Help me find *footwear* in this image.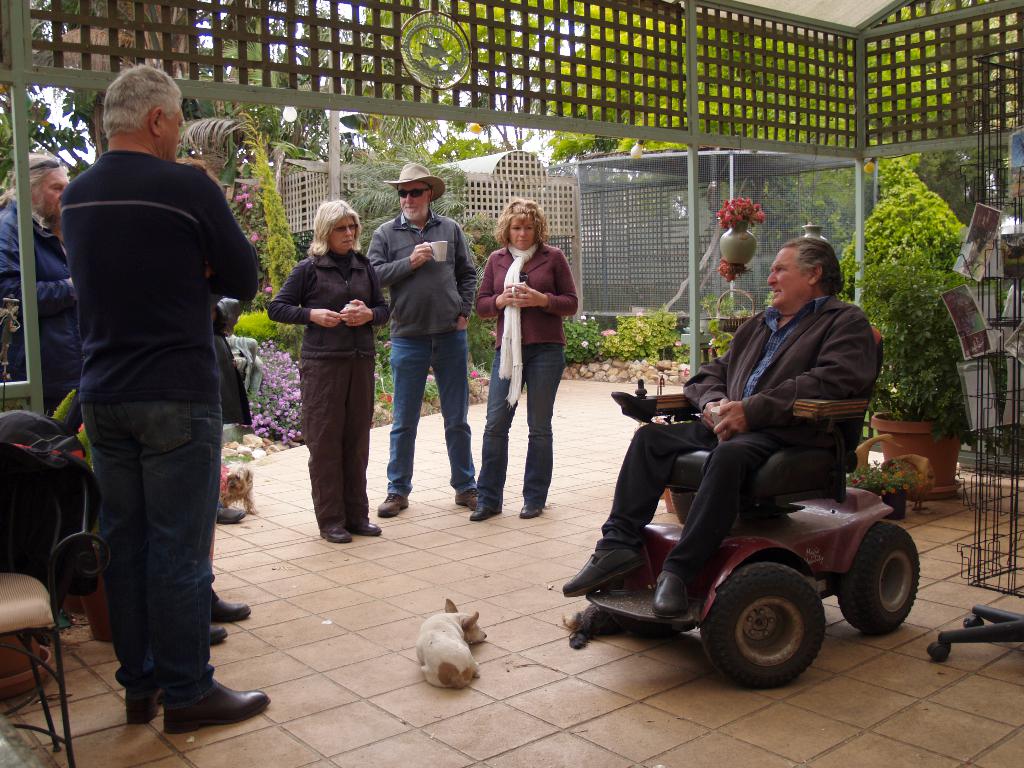
Found it: {"x1": 375, "y1": 493, "x2": 400, "y2": 518}.
